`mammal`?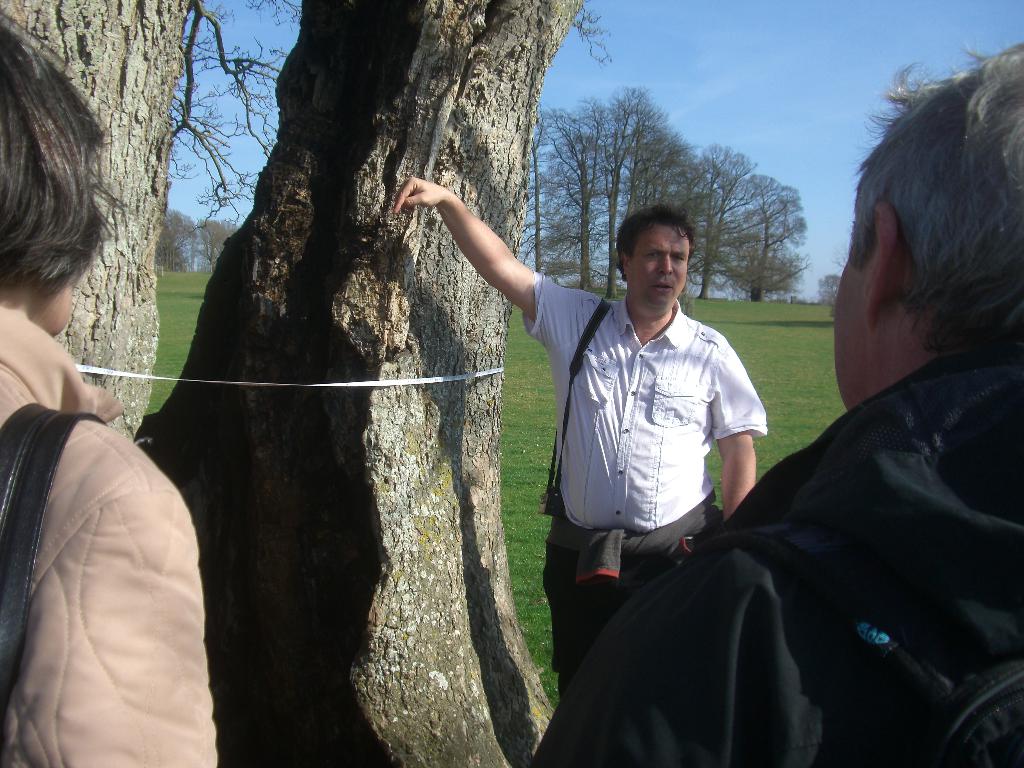
520,28,1023,767
